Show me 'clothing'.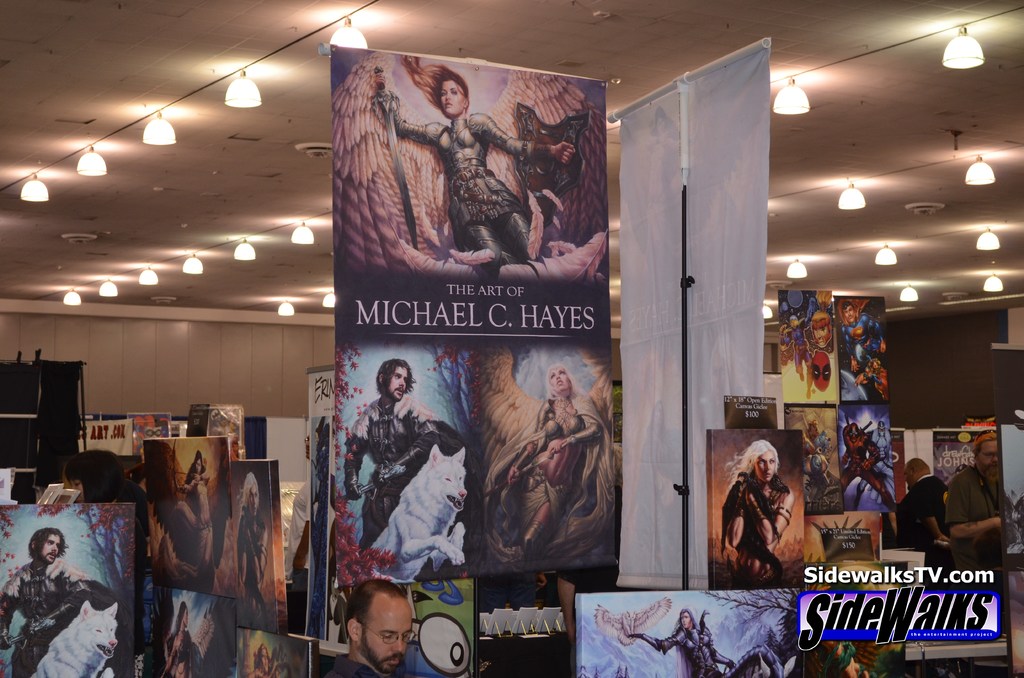
'clothing' is here: 4 535 116 677.
